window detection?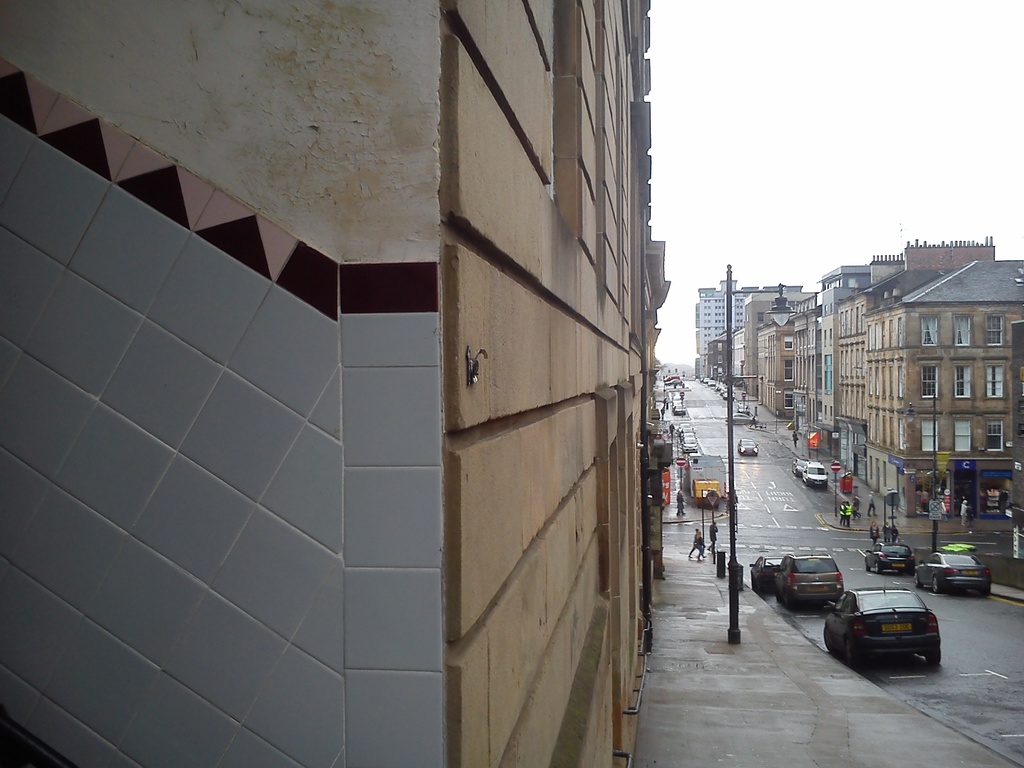
[921,366,940,398]
